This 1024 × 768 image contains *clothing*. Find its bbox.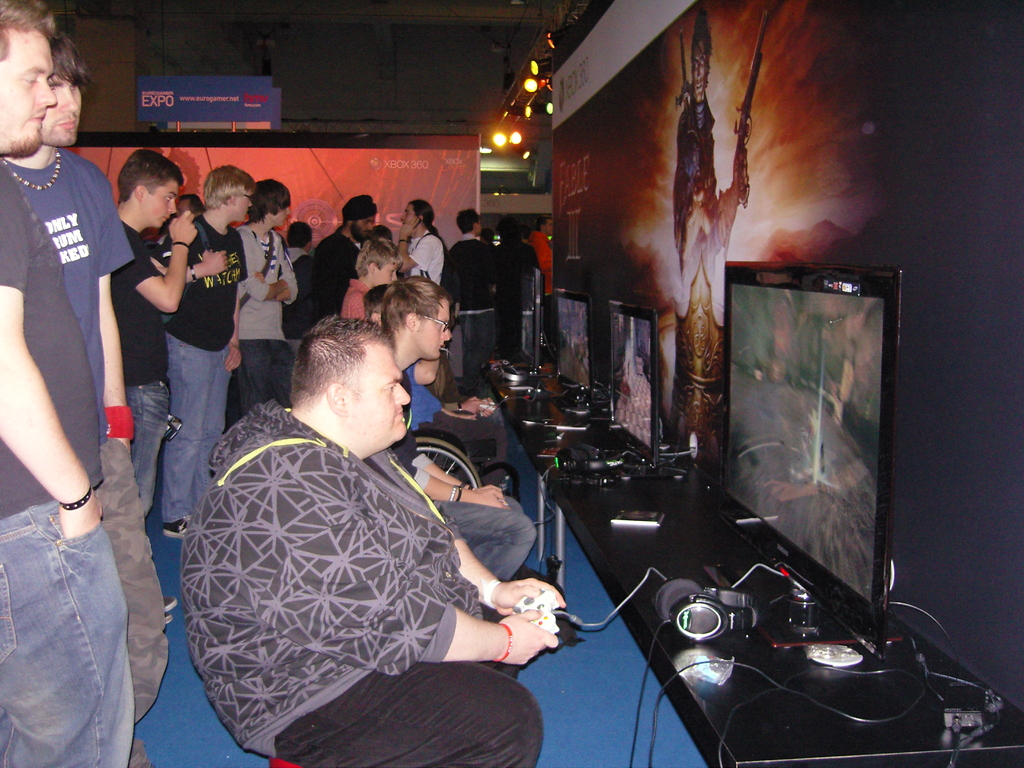
[left=0, top=158, right=142, bottom=767].
